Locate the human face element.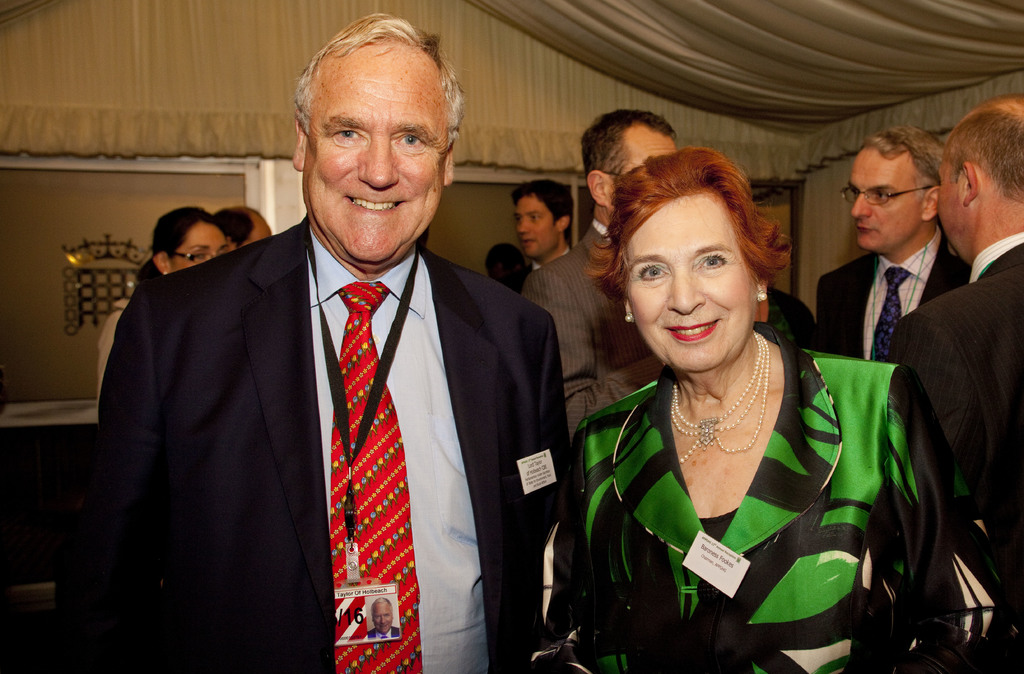
Element bbox: detection(619, 197, 752, 370).
